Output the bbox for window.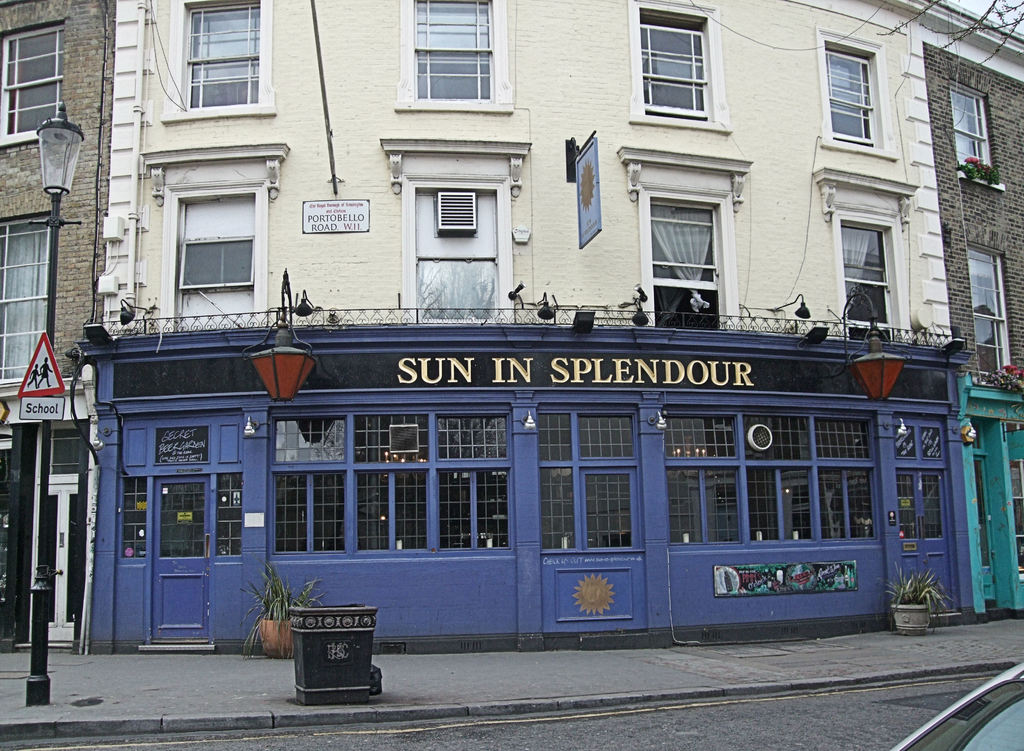
268/412/514/543.
